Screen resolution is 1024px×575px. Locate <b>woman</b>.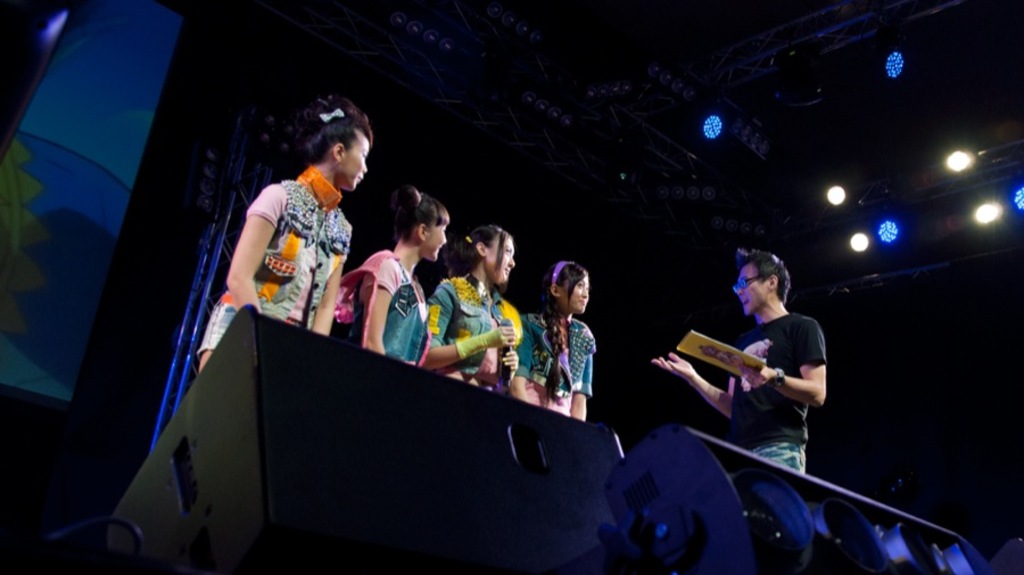
[504, 256, 597, 425].
